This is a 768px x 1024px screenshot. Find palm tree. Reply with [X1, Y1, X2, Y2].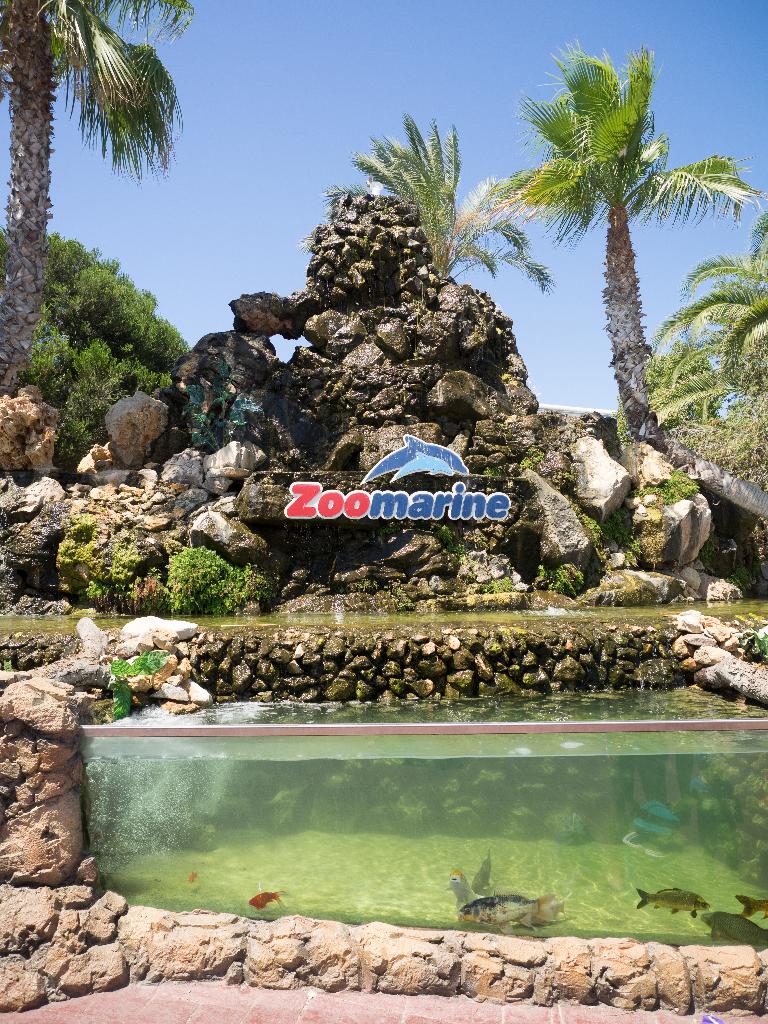
[648, 211, 767, 417].
